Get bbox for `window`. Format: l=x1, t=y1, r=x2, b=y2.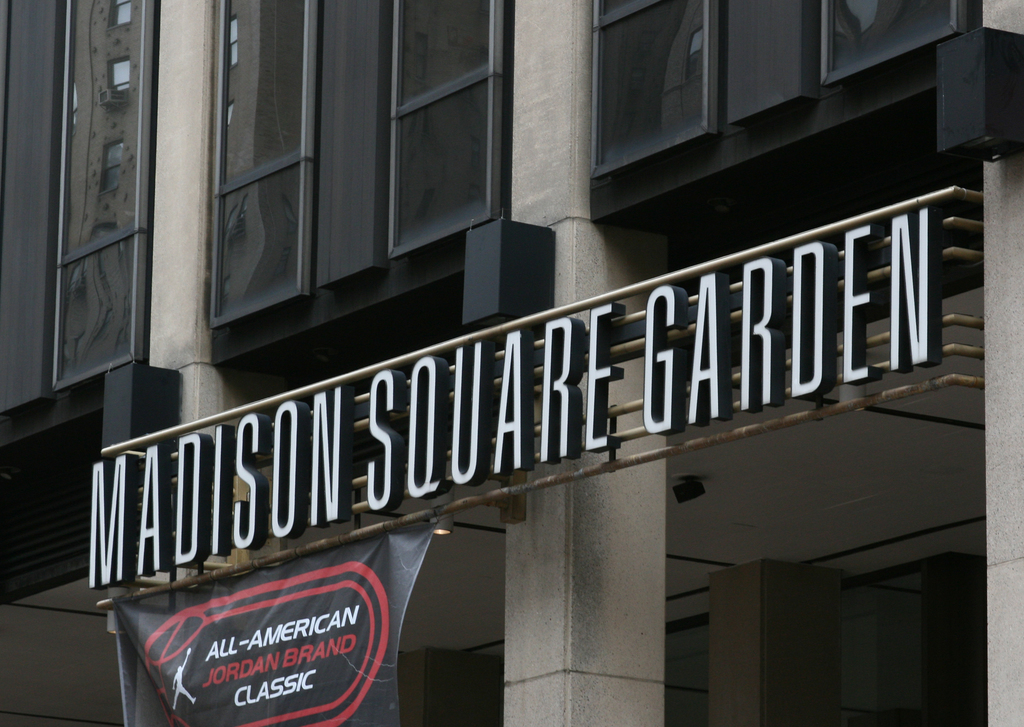
l=591, t=0, r=719, b=178.
